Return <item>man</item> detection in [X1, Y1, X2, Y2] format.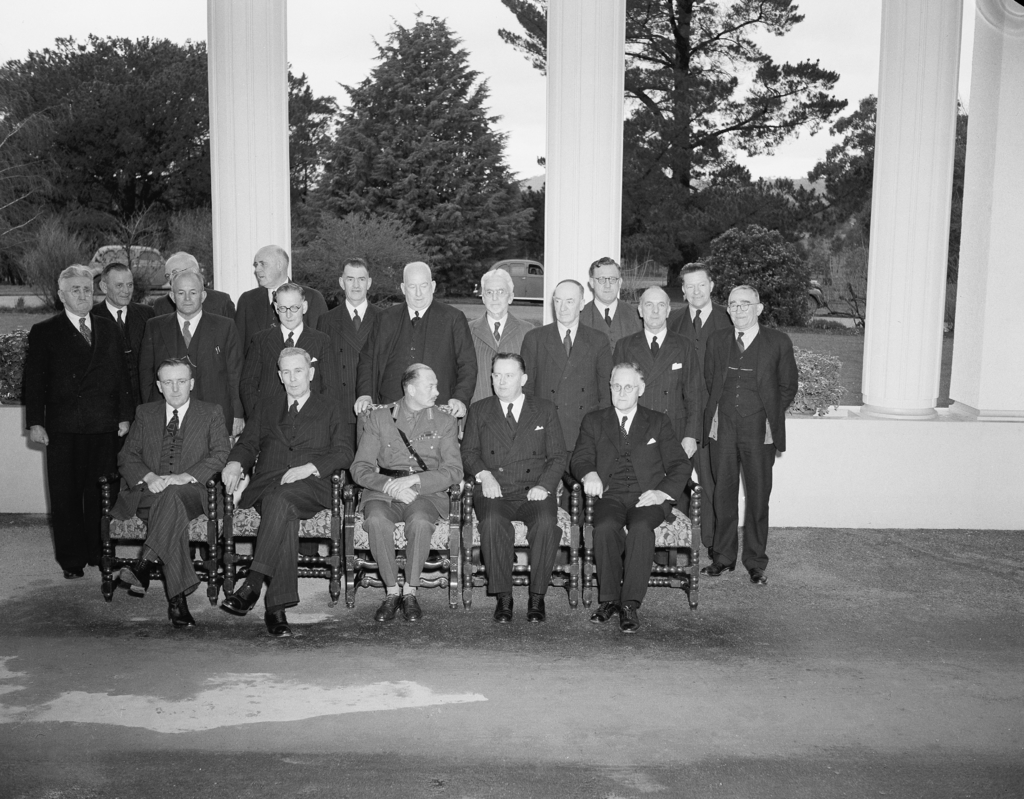
[662, 256, 733, 363].
